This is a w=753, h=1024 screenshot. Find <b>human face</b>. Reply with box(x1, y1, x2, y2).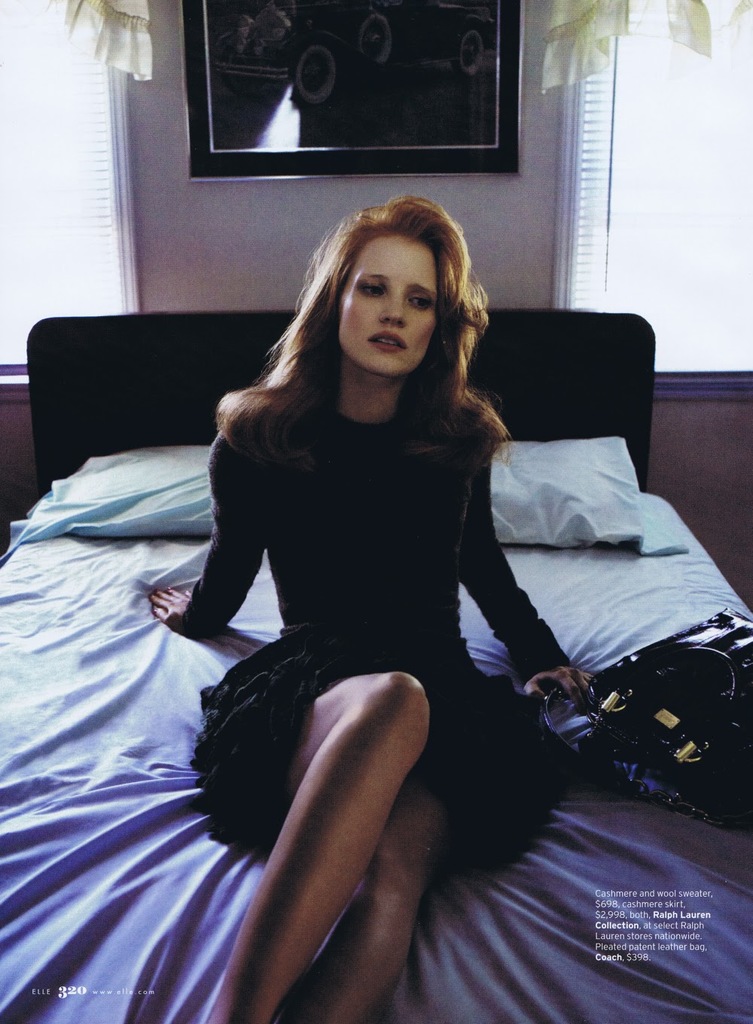
box(339, 232, 436, 378).
